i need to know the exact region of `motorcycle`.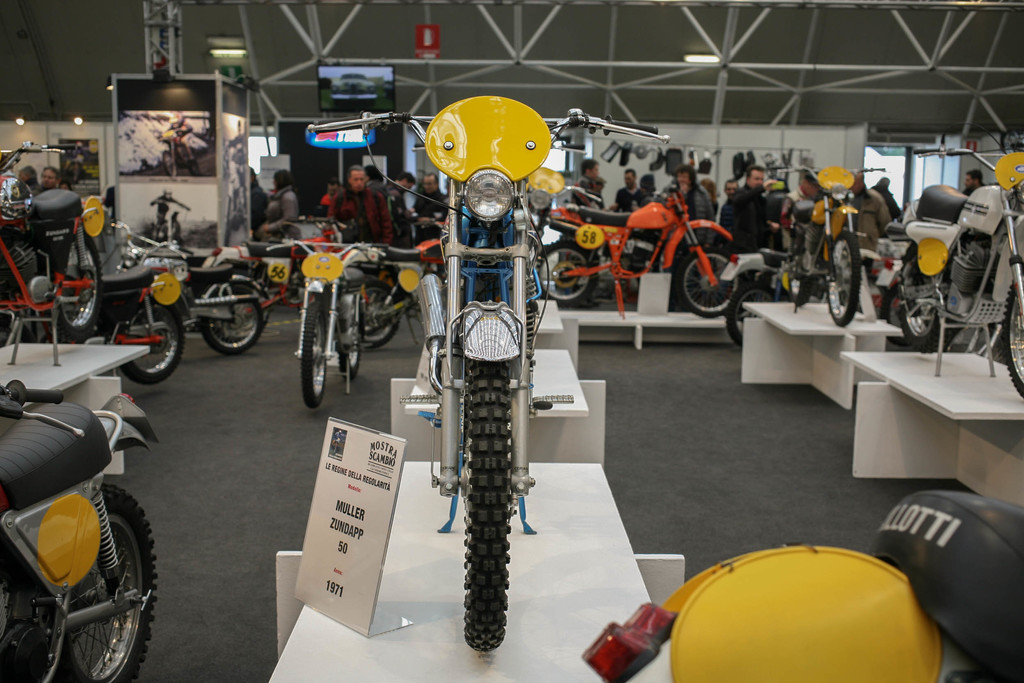
Region: <bbox>779, 167, 885, 329</bbox>.
